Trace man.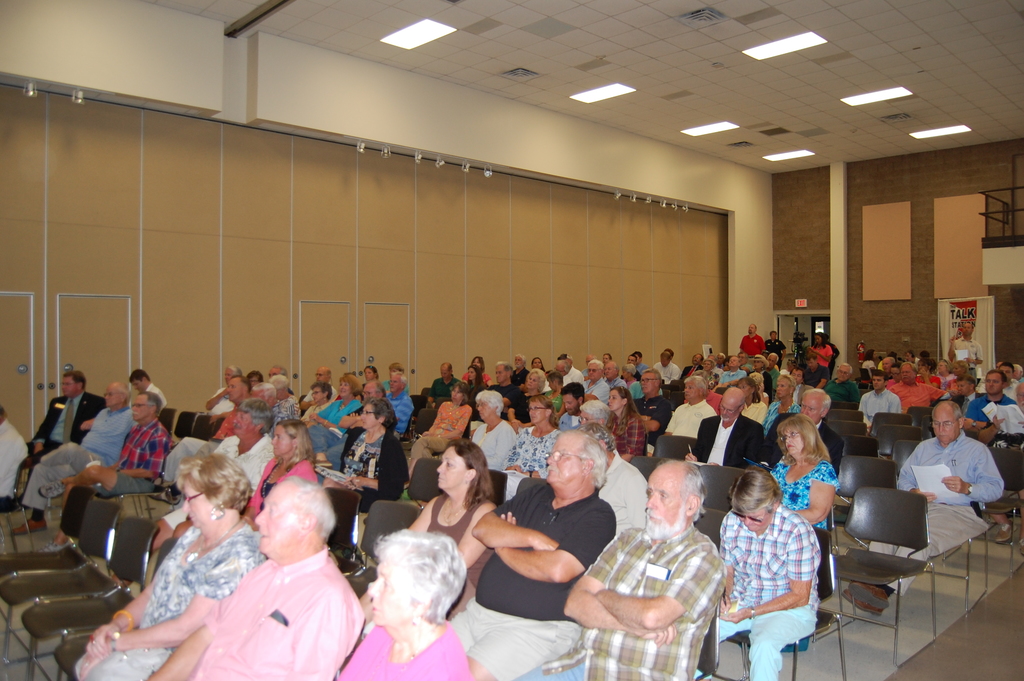
Traced to <bbox>858, 370, 897, 427</bbox>.
